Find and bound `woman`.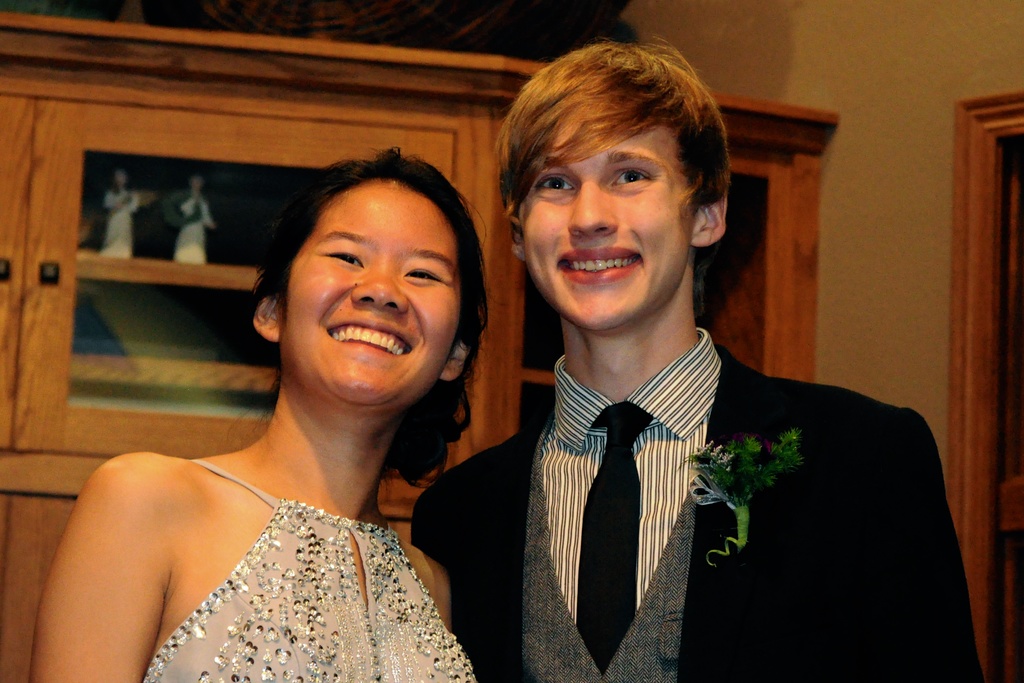
Bound: 47 125 525 682.
